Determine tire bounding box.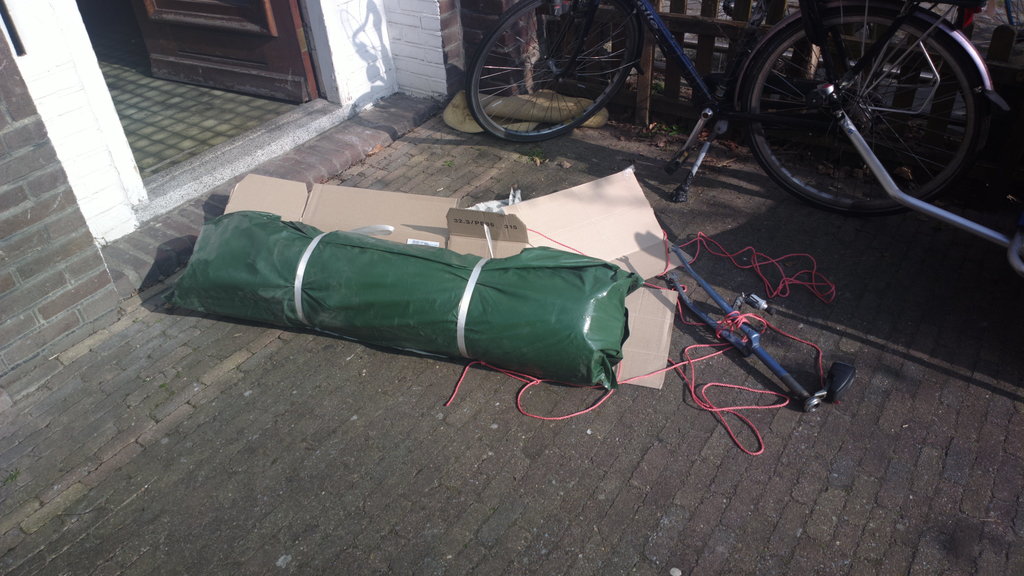
Determined: (728, 13, 1001, 198).
